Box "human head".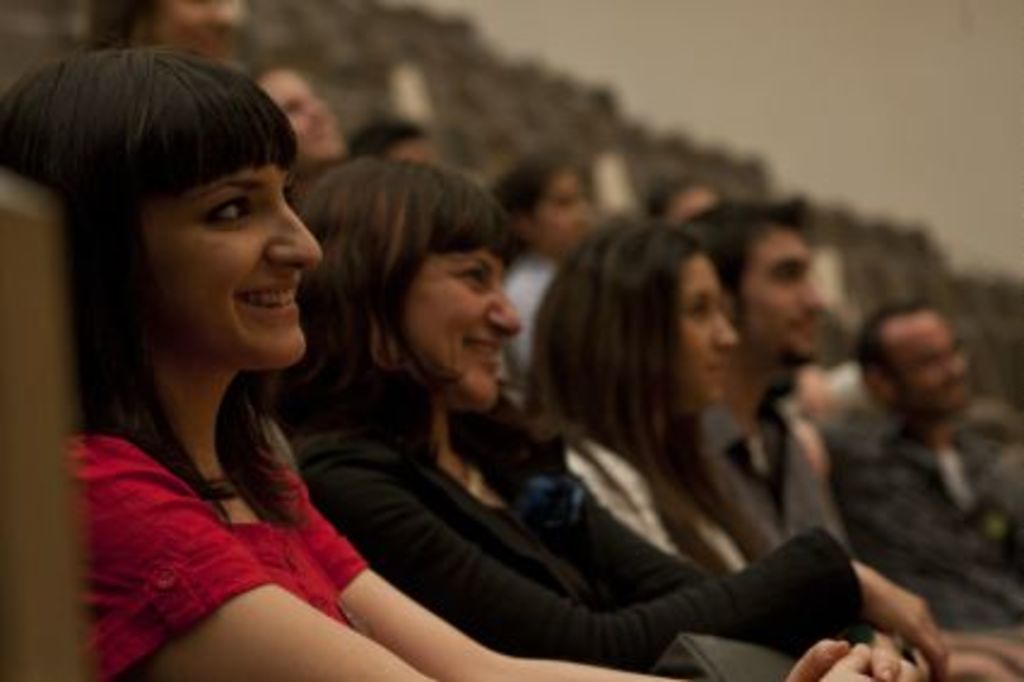
crop(648, 174, 723, 229).
